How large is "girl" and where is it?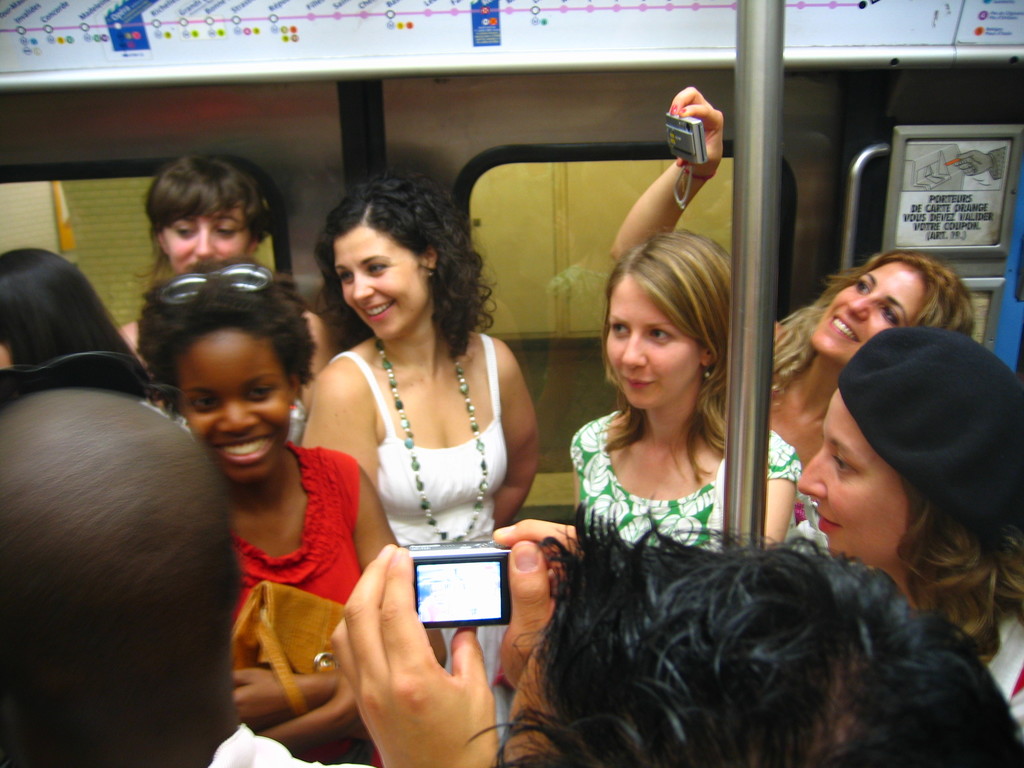
Bounding box: 132, 257, 447, 767.
